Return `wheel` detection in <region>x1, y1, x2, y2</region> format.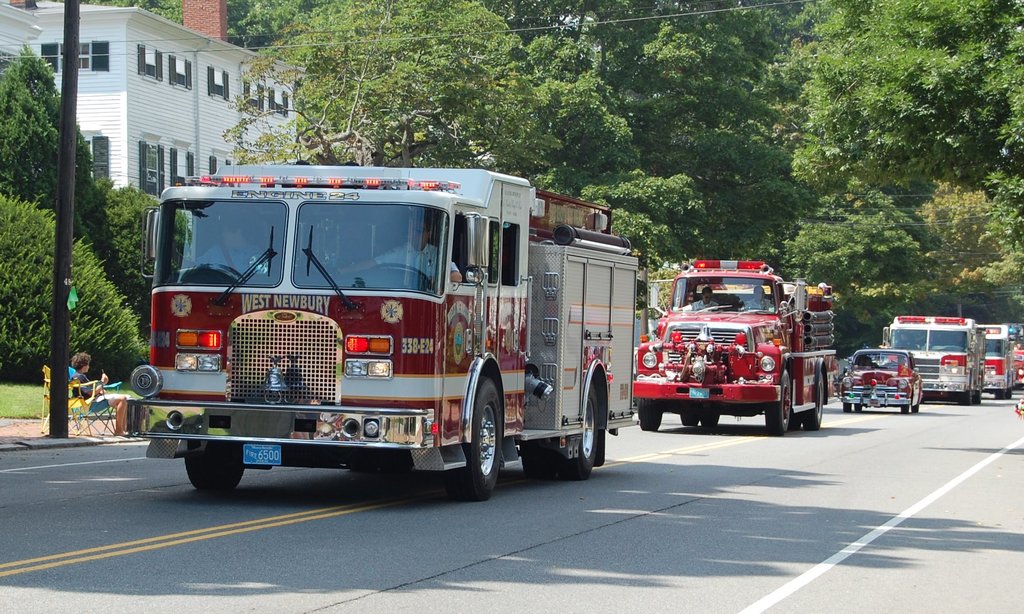
<region>902, 403, 909, 412</region>.
